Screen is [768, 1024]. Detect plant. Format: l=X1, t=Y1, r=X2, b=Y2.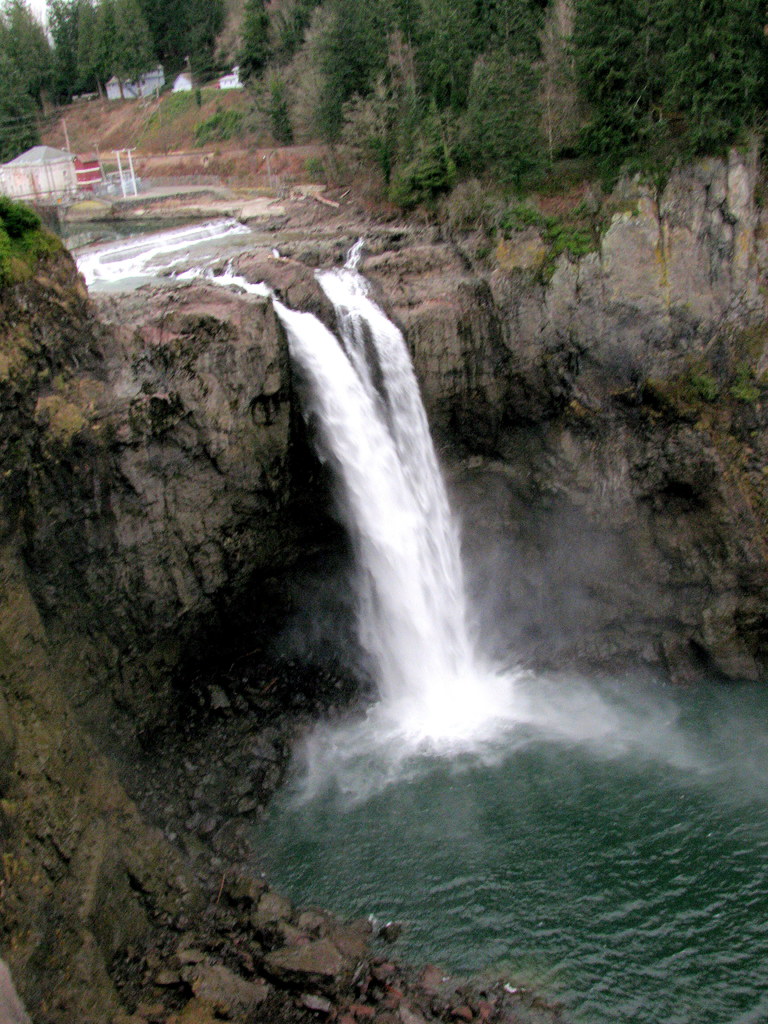
l=551, t=207, r=598, b=282.
